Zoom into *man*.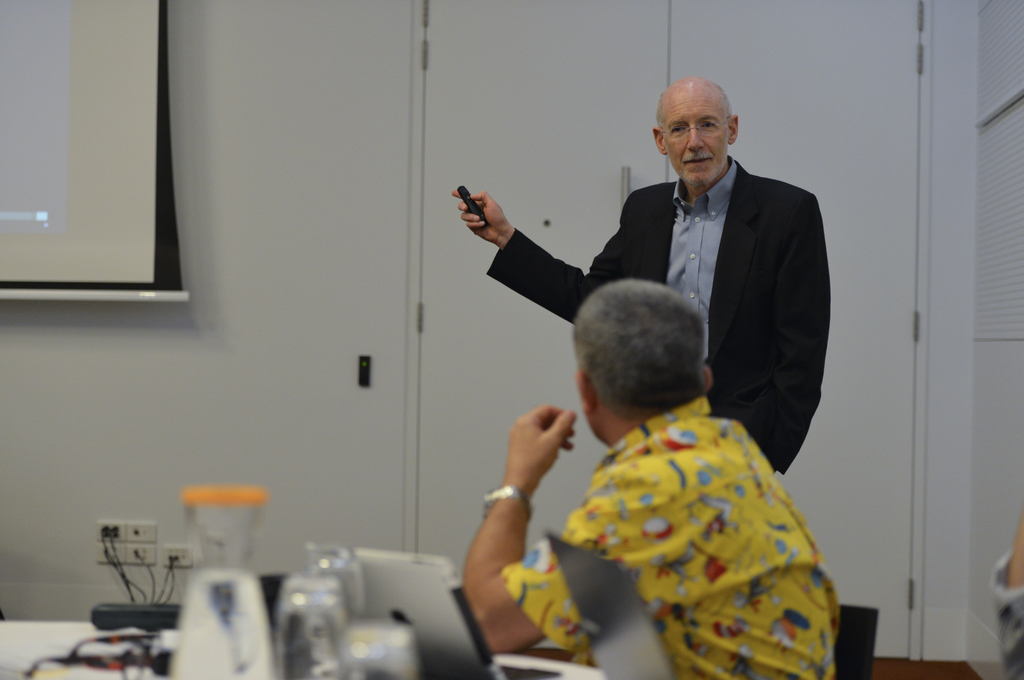
Zoom target: x1=485 y1=79 x2=828 y2=474.
